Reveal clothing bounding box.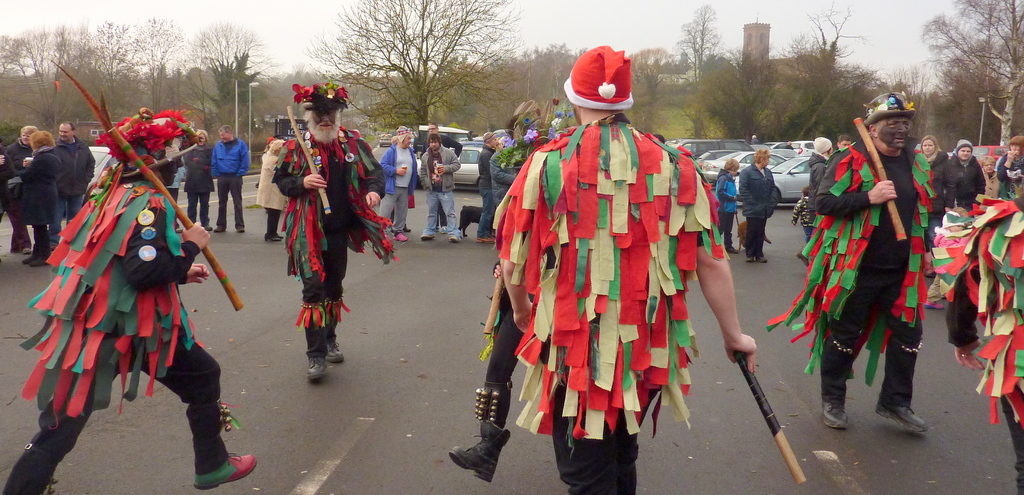
Revealed: x1=50 y1=138 x2=94 y2=227.
